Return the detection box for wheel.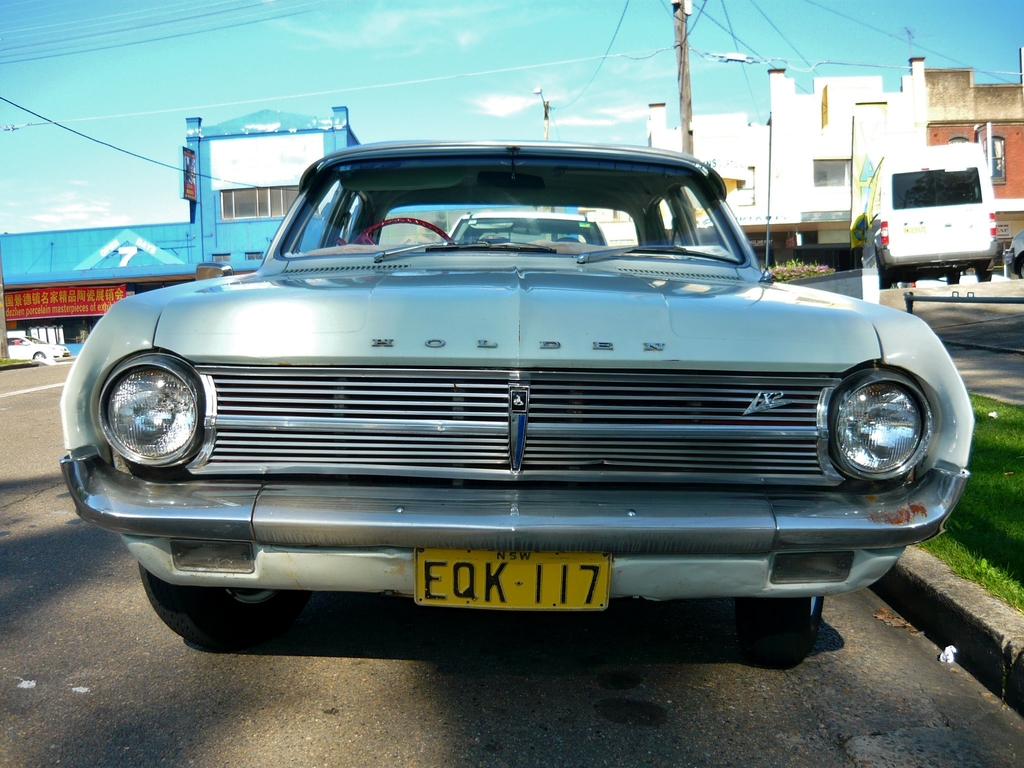
crop(26, 348, 45, 364).
